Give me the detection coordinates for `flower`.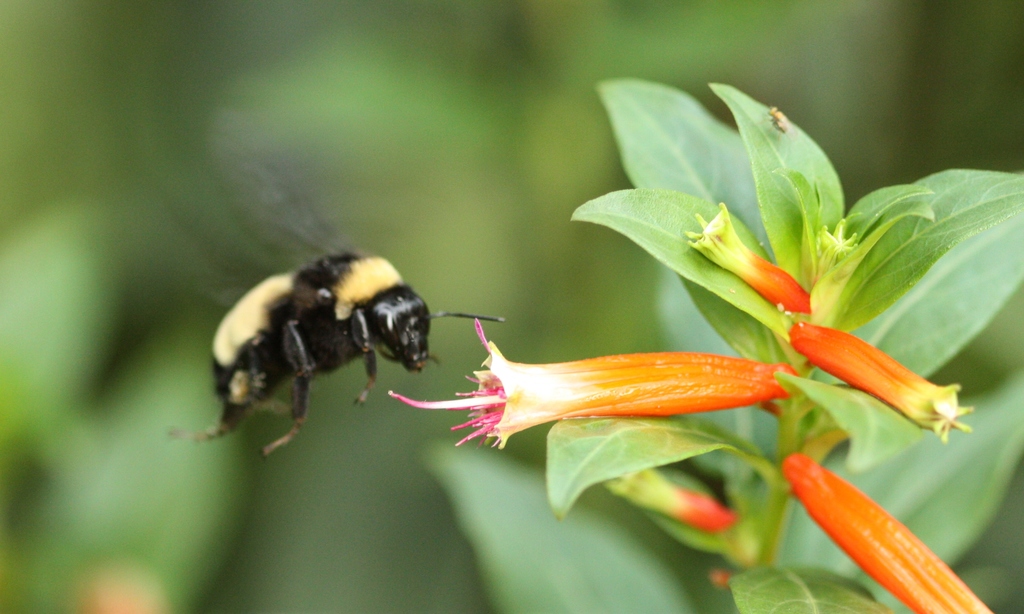
<bbox>686, 199, 809, 317</bbox>.
